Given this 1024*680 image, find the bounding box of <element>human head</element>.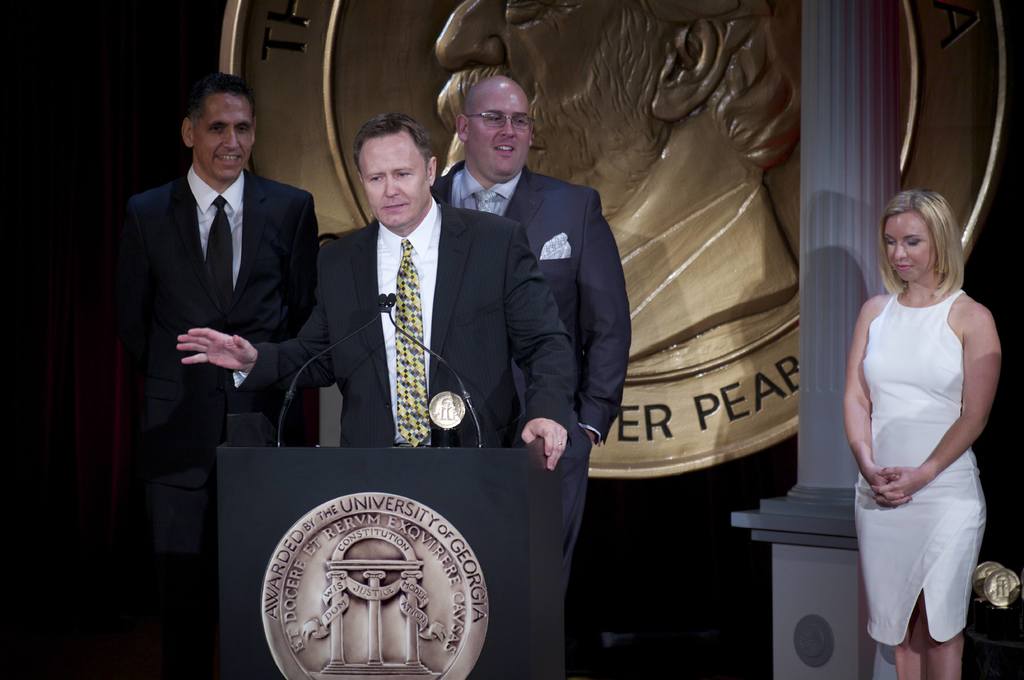
181, 72, 259, 184.
